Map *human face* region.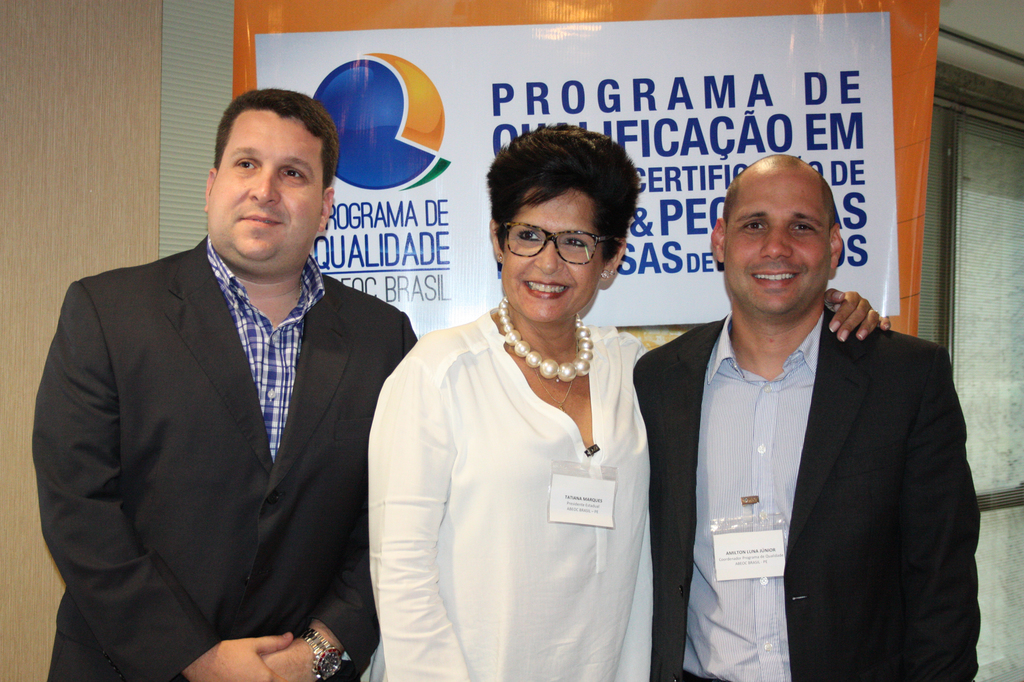
Mapped to rect(721, 171, 830, 320).
